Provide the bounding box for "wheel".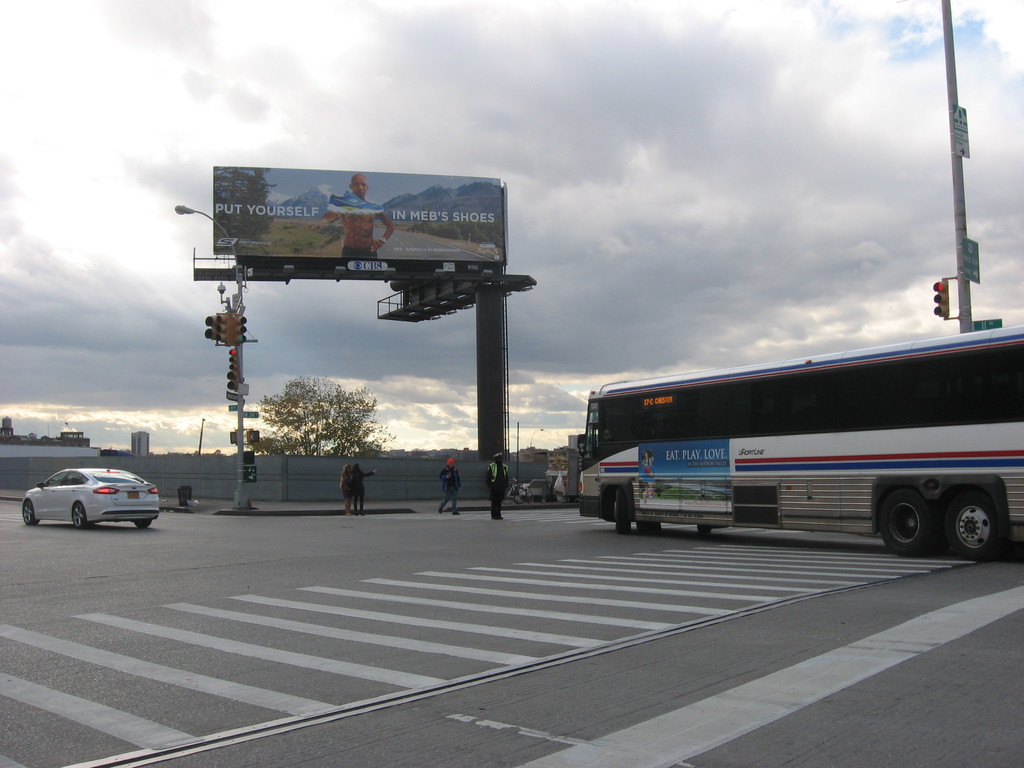
left=946, top=482, right=1007, bottom=564.
